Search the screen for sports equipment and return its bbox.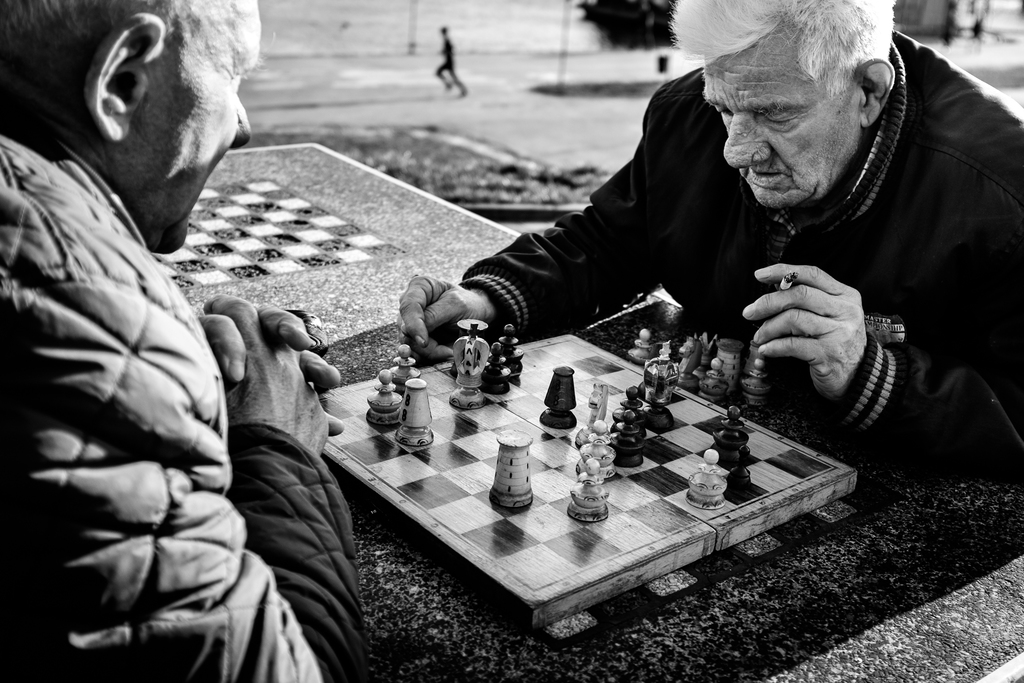
Found: (540, 367, 577, 441).
